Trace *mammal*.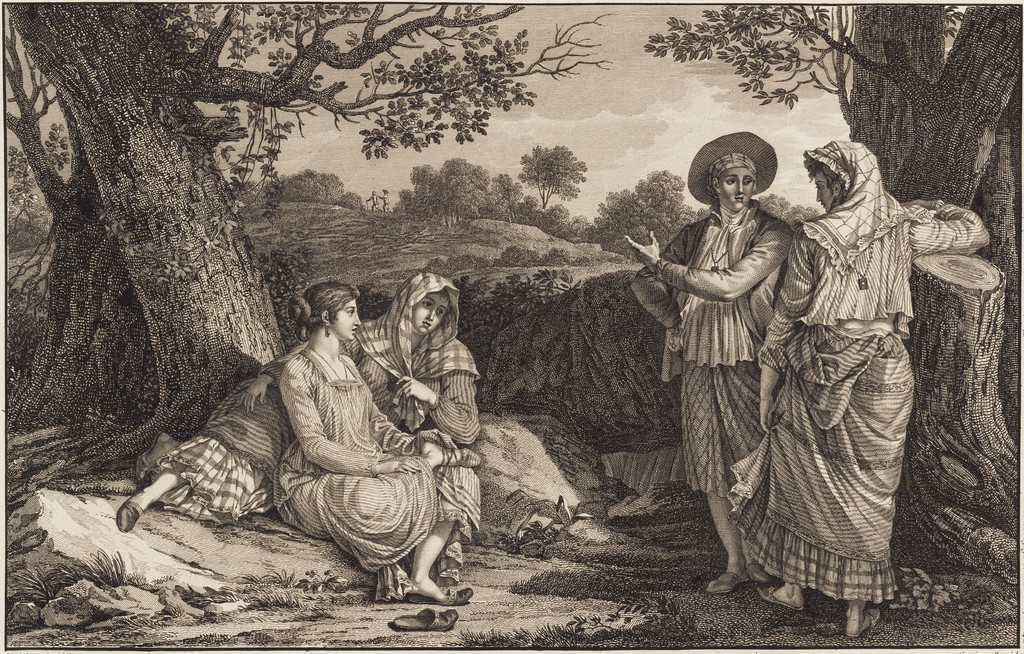
Traced to bbox=[623, 127, 793, 593].
